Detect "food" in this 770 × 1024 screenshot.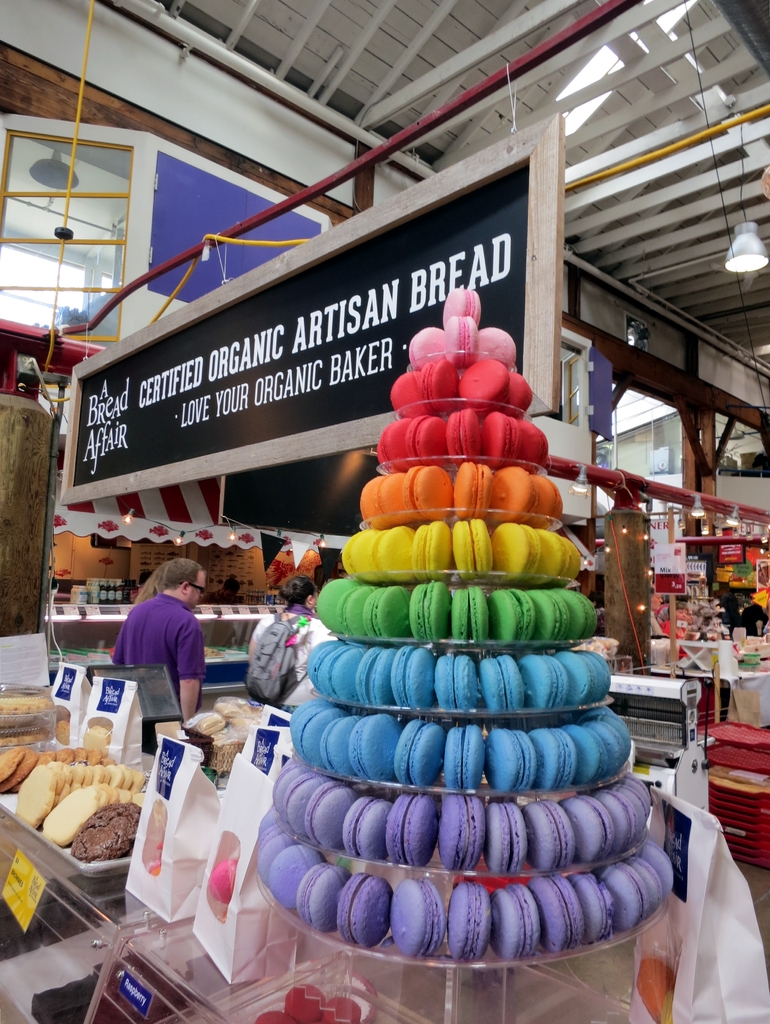
Detection: [left=304, top=780, right=366, bottom=846].
